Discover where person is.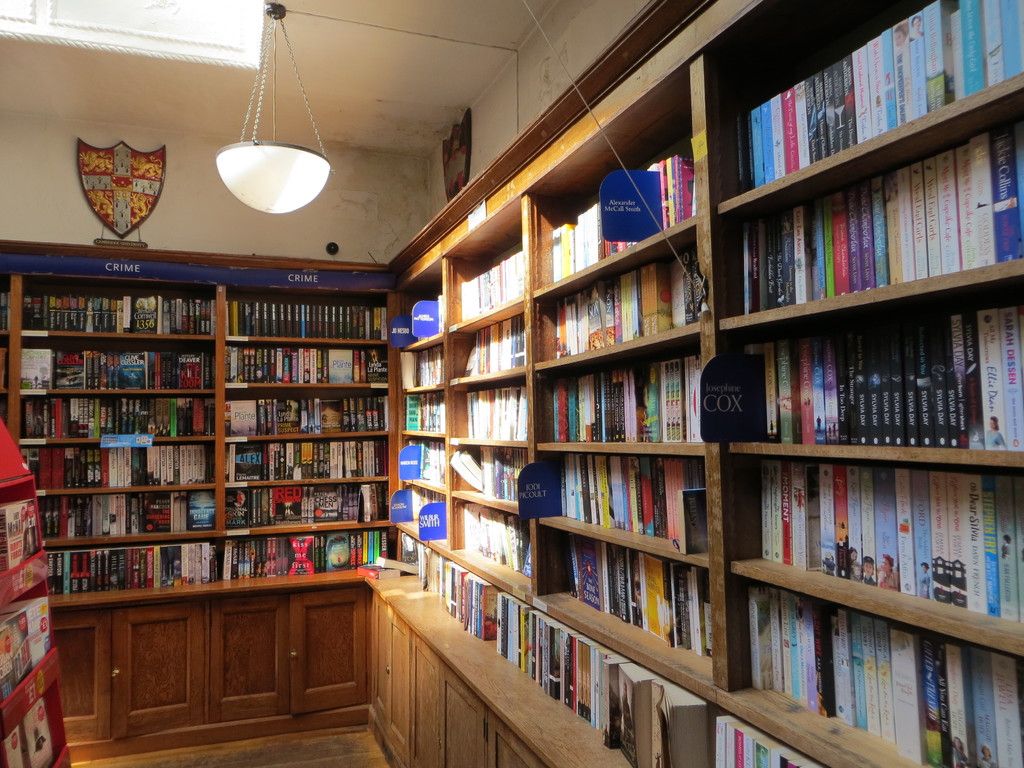
Discovered at <box>831,525,847,574</box>.
